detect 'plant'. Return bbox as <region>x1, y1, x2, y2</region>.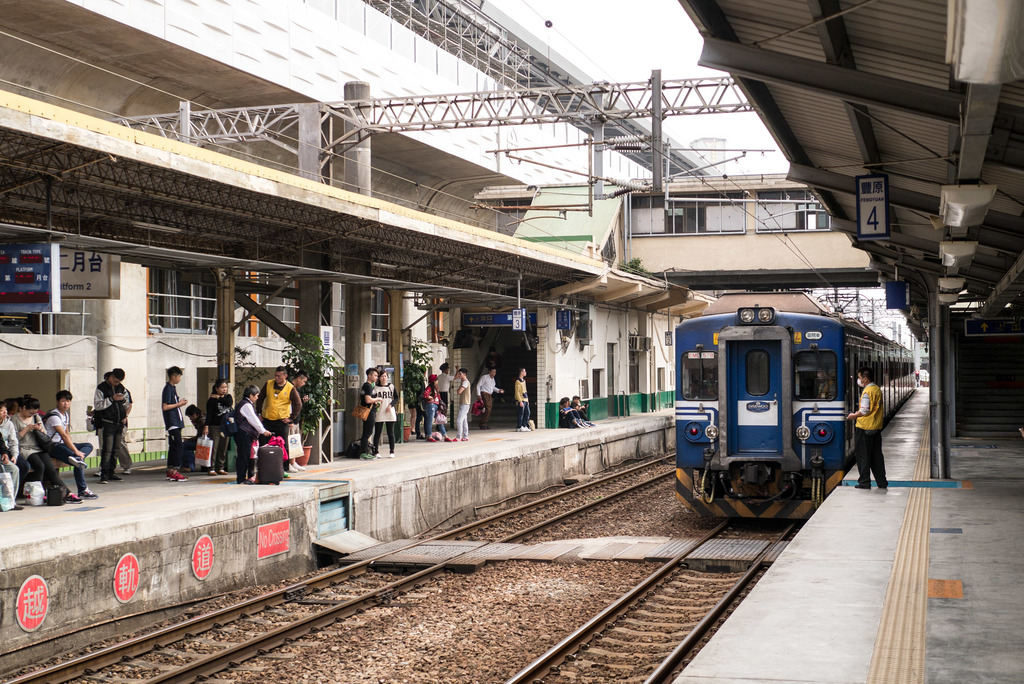
<region>282, 330, 346, 448</region>.
